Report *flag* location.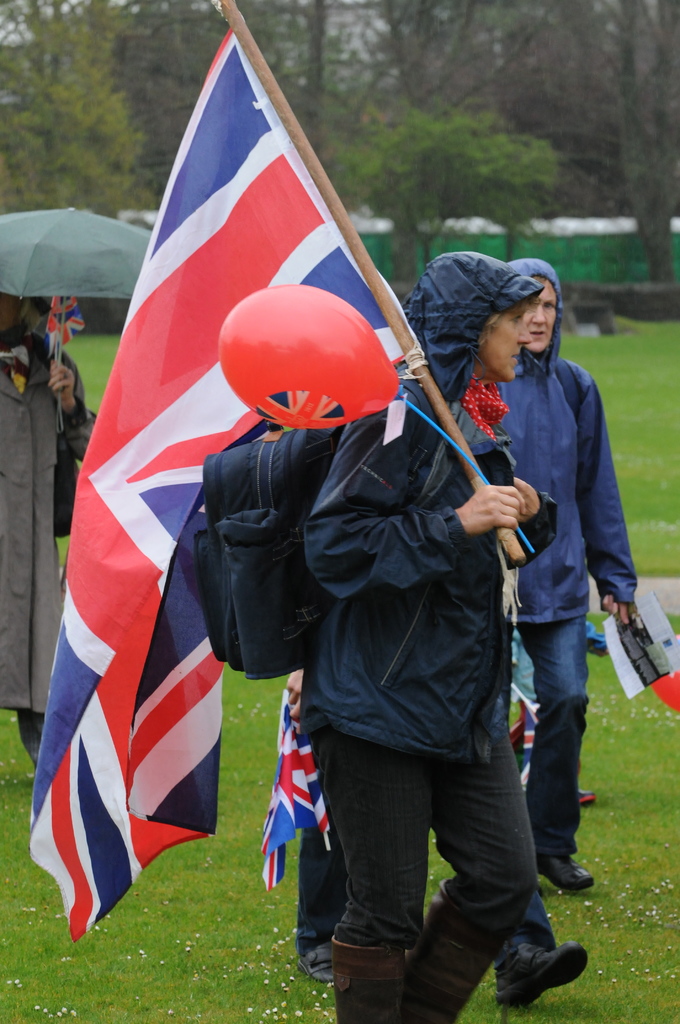
Report: locate(489, 698, 557, 792).
